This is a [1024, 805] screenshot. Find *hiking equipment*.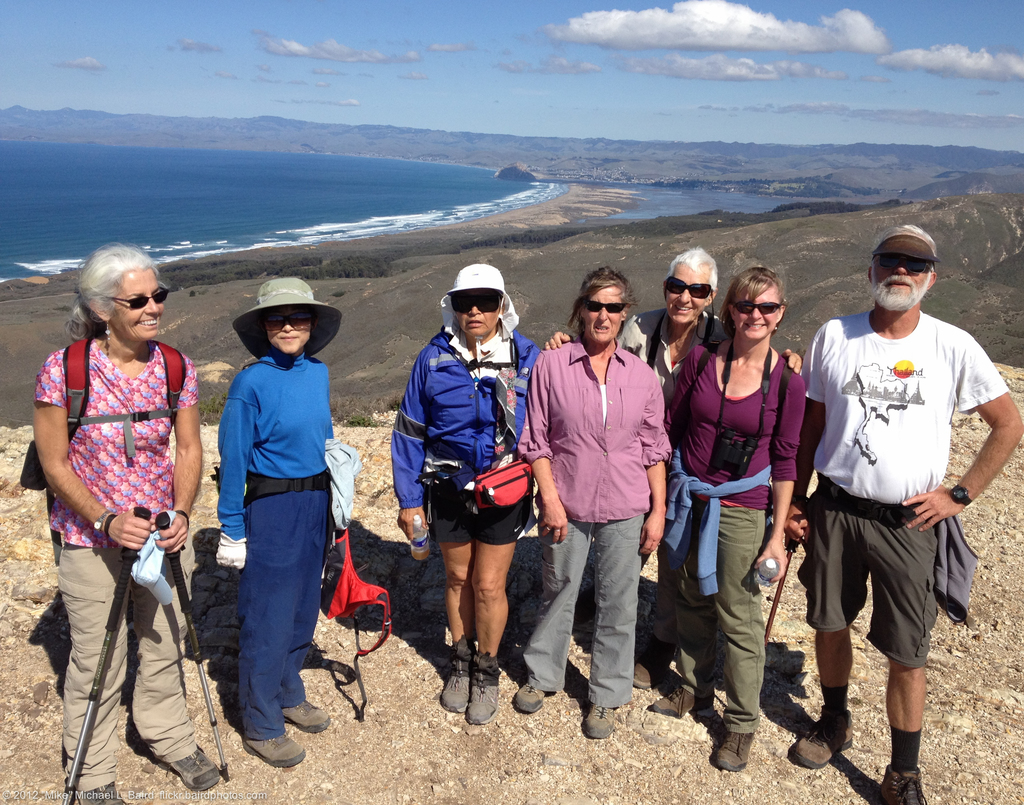
Bounding box: locate(0, 324, 209, 584).
